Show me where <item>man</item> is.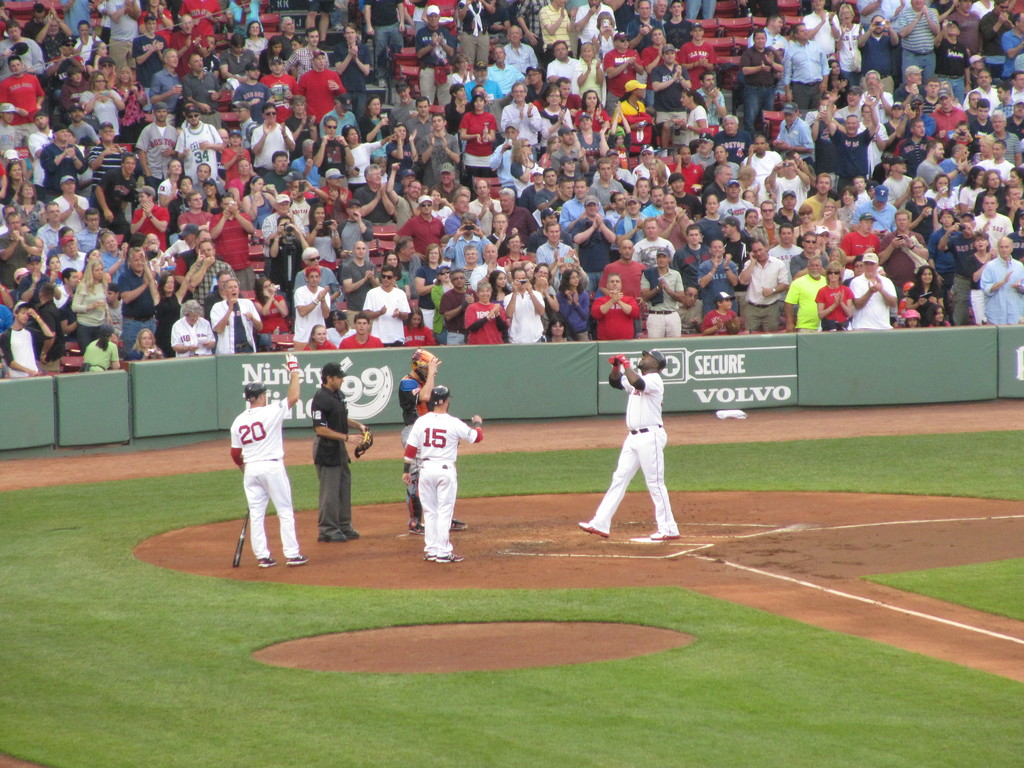
<item>man</item> is at 614,194,649,237.
